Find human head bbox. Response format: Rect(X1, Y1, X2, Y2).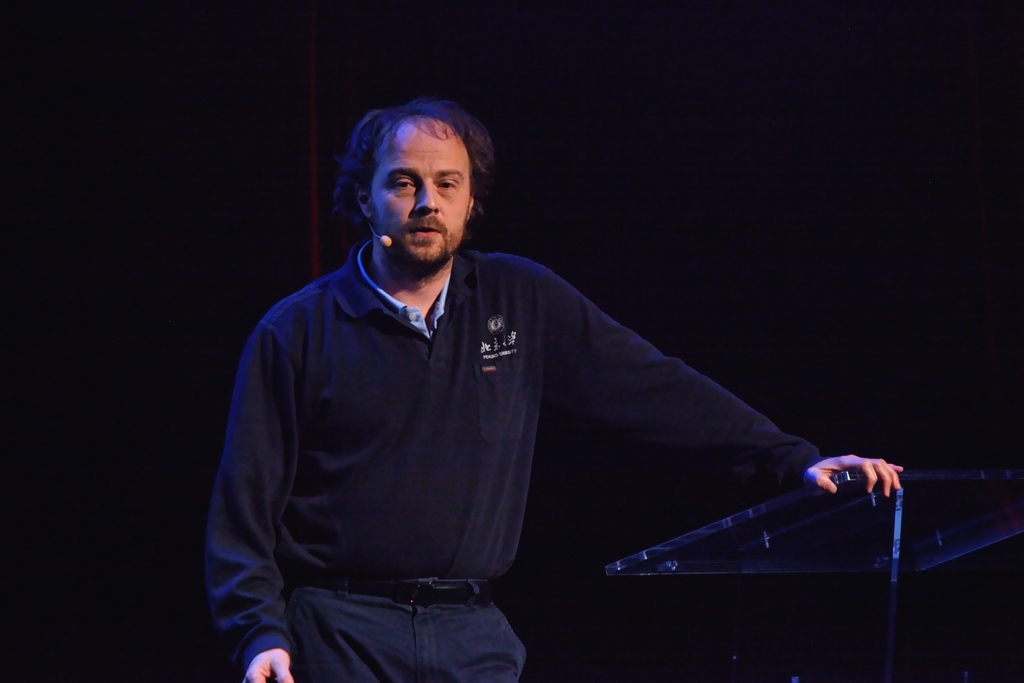
Rect(327, 91, 502, 262).
